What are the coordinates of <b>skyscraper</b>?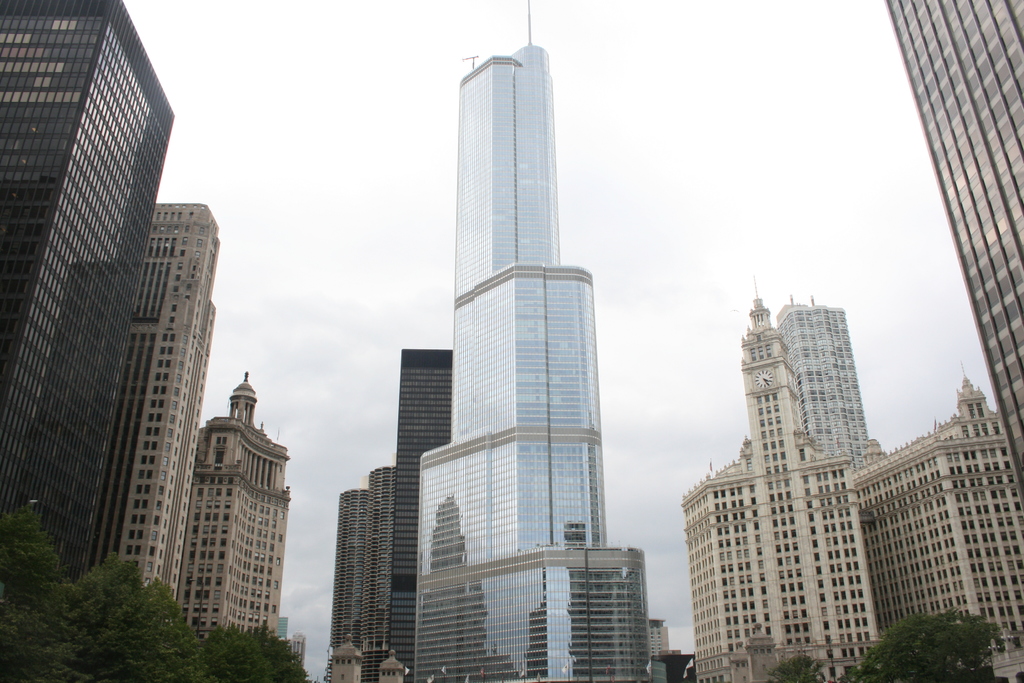
Rect(0, 0, 178, 577).
